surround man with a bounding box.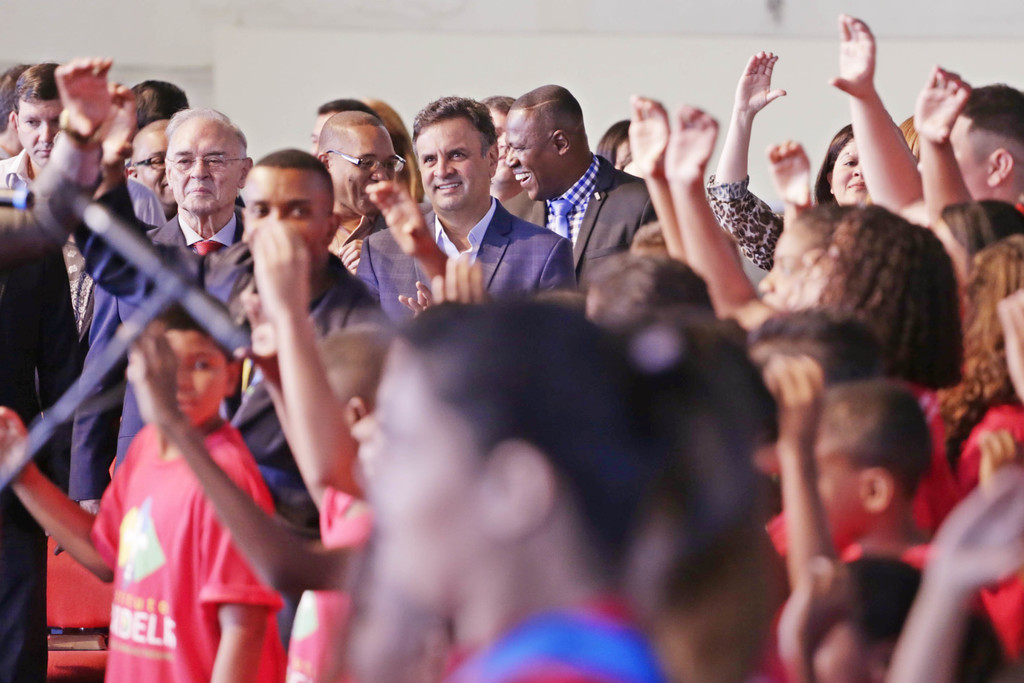
bbox=[346, 84, 583, 336].
